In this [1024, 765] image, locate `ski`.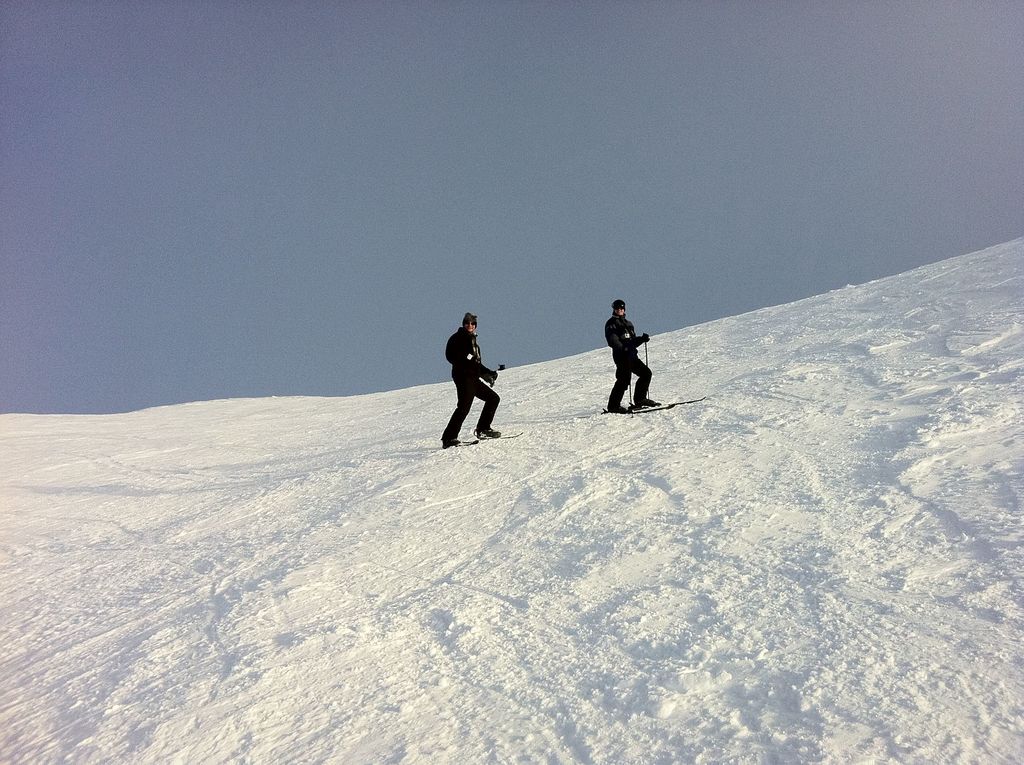
Bounding box: [448, 424, 523, 449].
